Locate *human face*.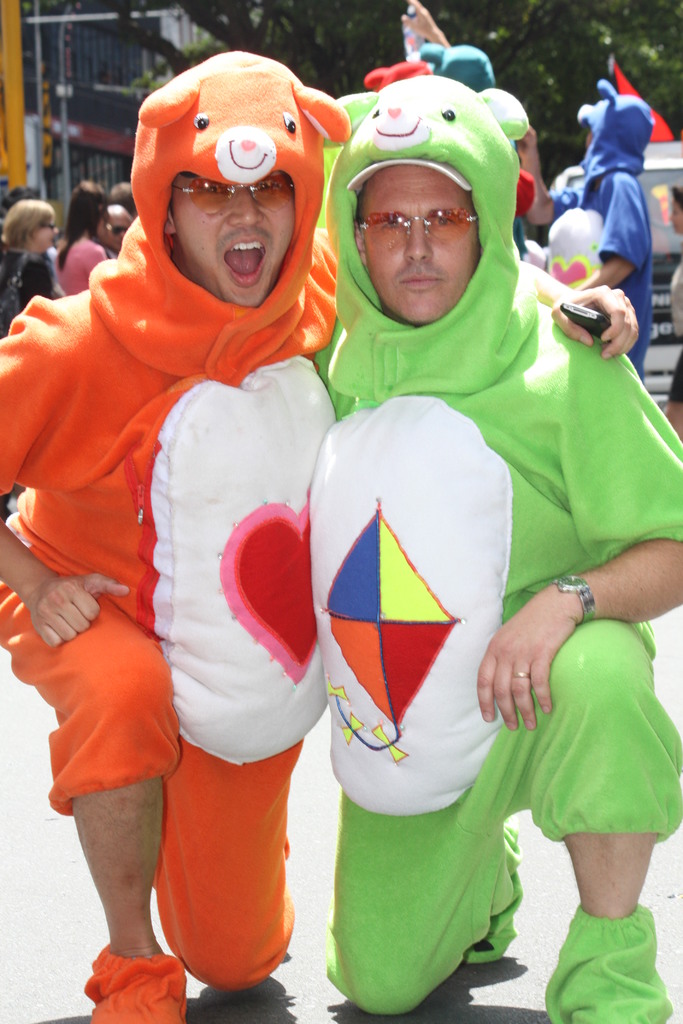
Bounding box: Rect(103, 207, 122, 241).
